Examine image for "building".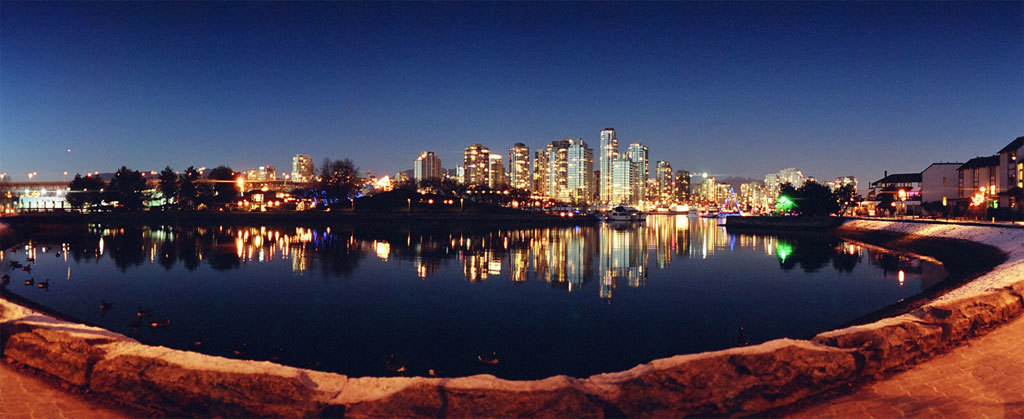
Examination result: 19/196/69/211.
